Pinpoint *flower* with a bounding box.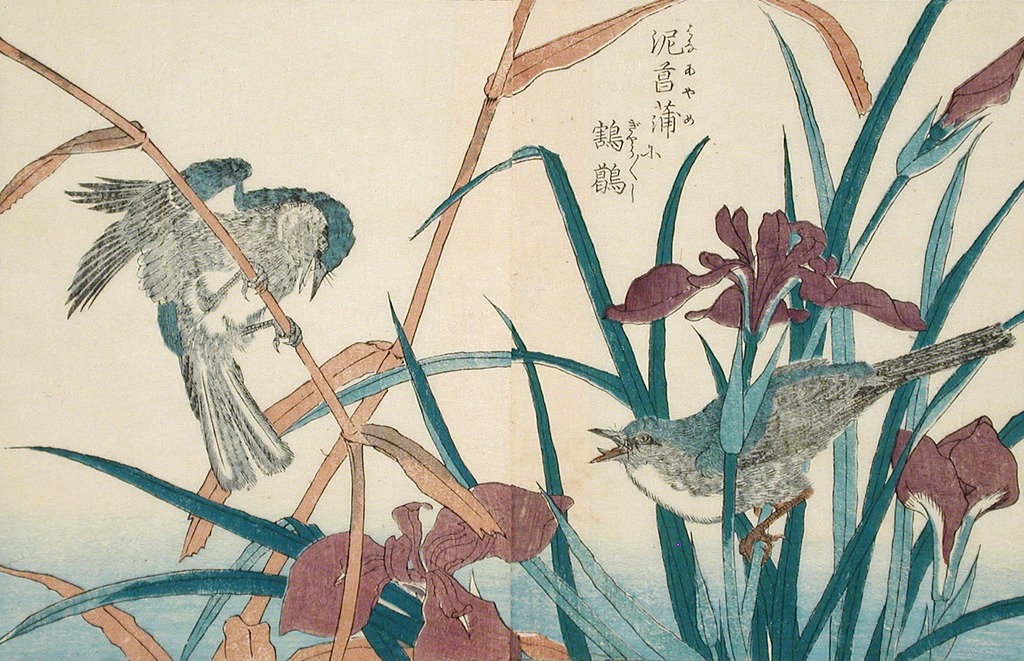
<bbox>893, 414, 1018, 594</bbox>.
